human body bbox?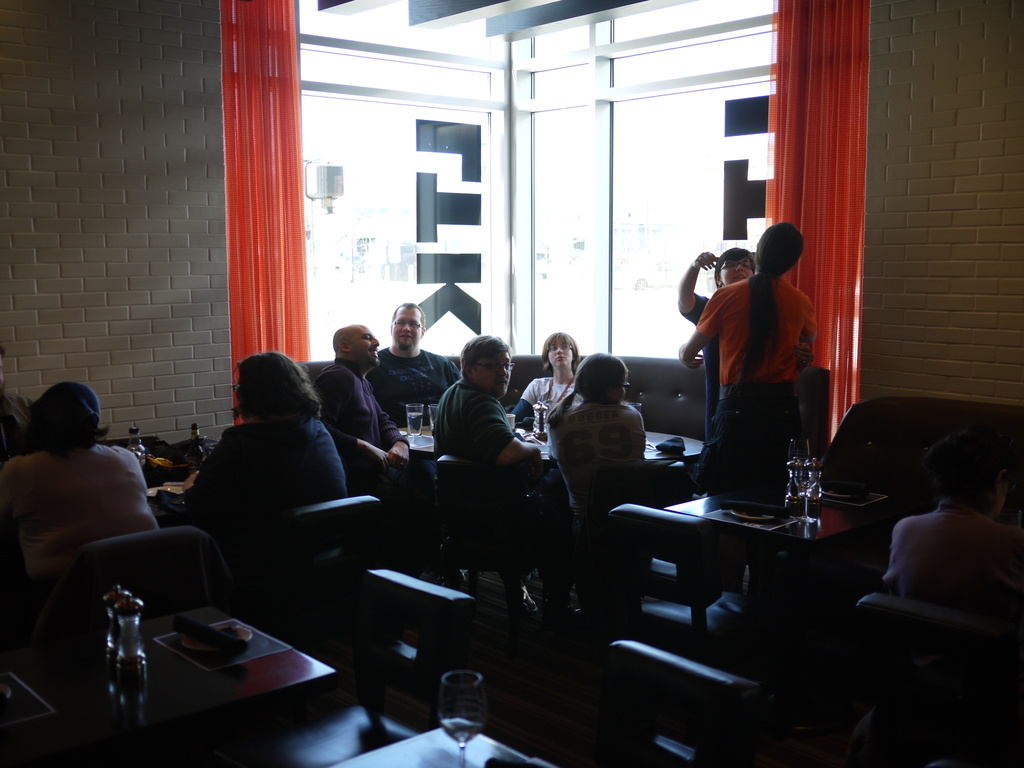
<box>312,364,437,561</box>
